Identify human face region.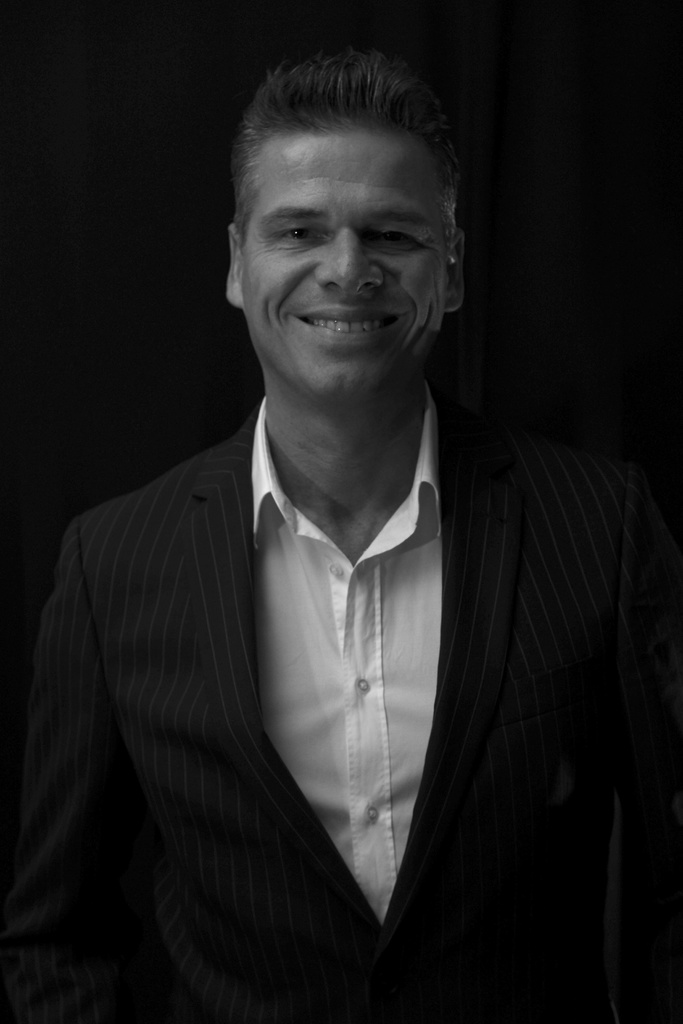
Region: pyautogui.locateOnScreen(239, 94, 490, 413).
